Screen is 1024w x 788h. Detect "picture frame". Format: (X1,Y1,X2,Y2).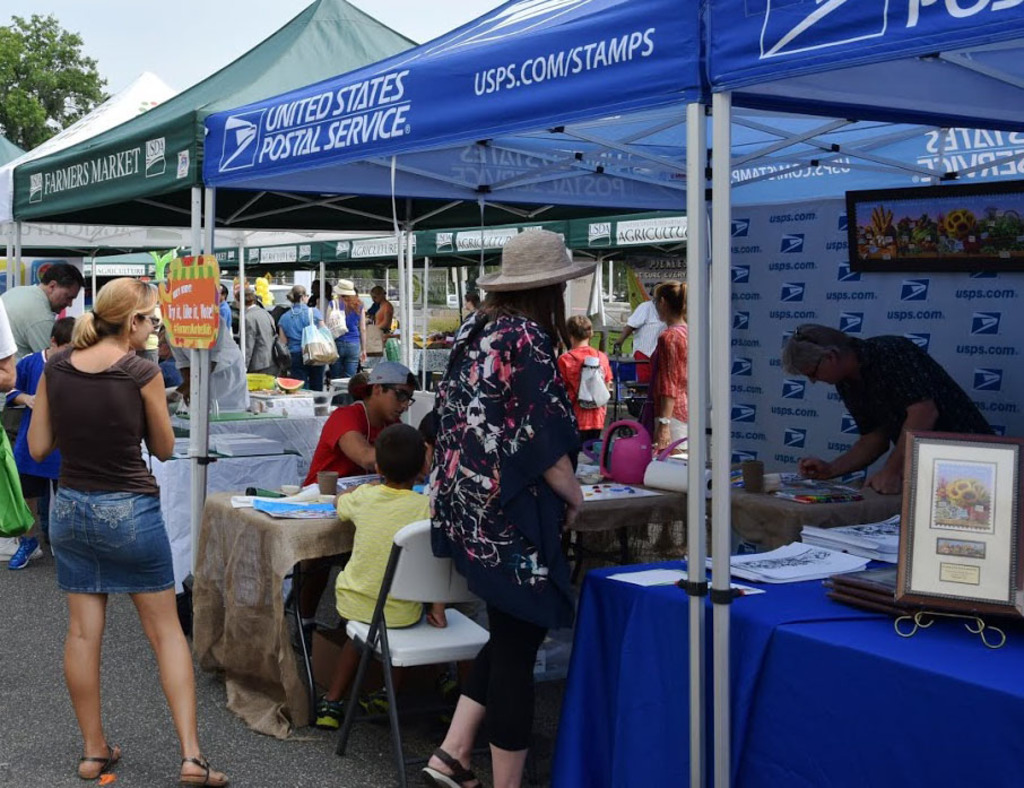
(895,410,1023,618).
